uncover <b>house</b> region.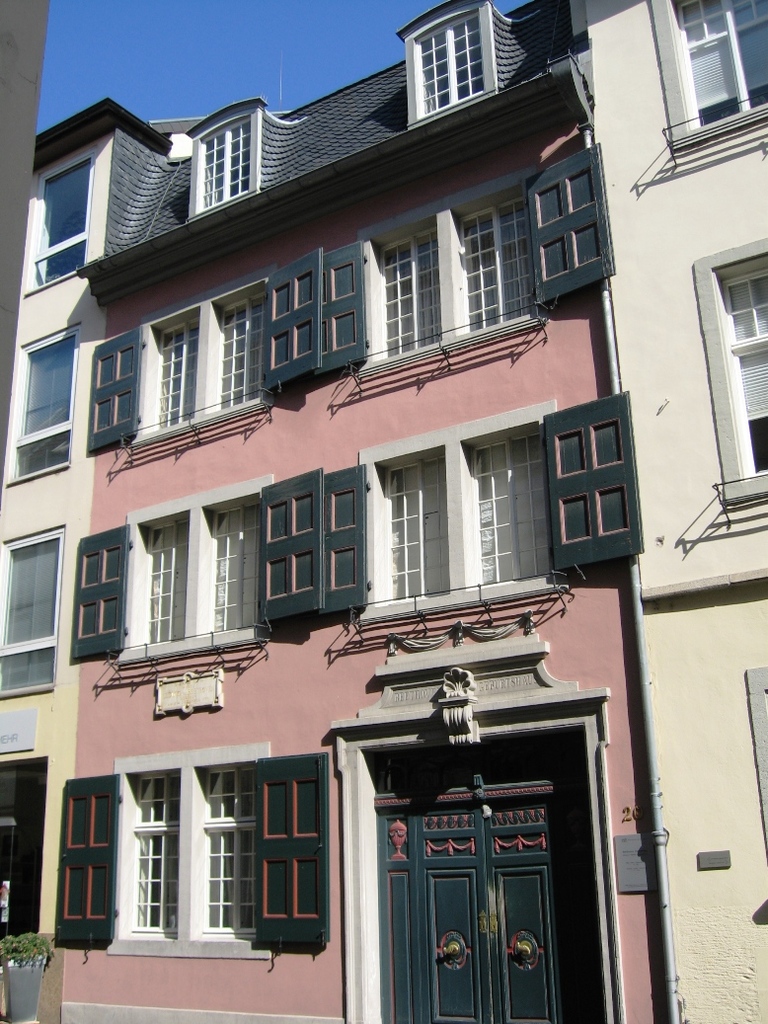
Uncovered: 0/98/185/1022.
